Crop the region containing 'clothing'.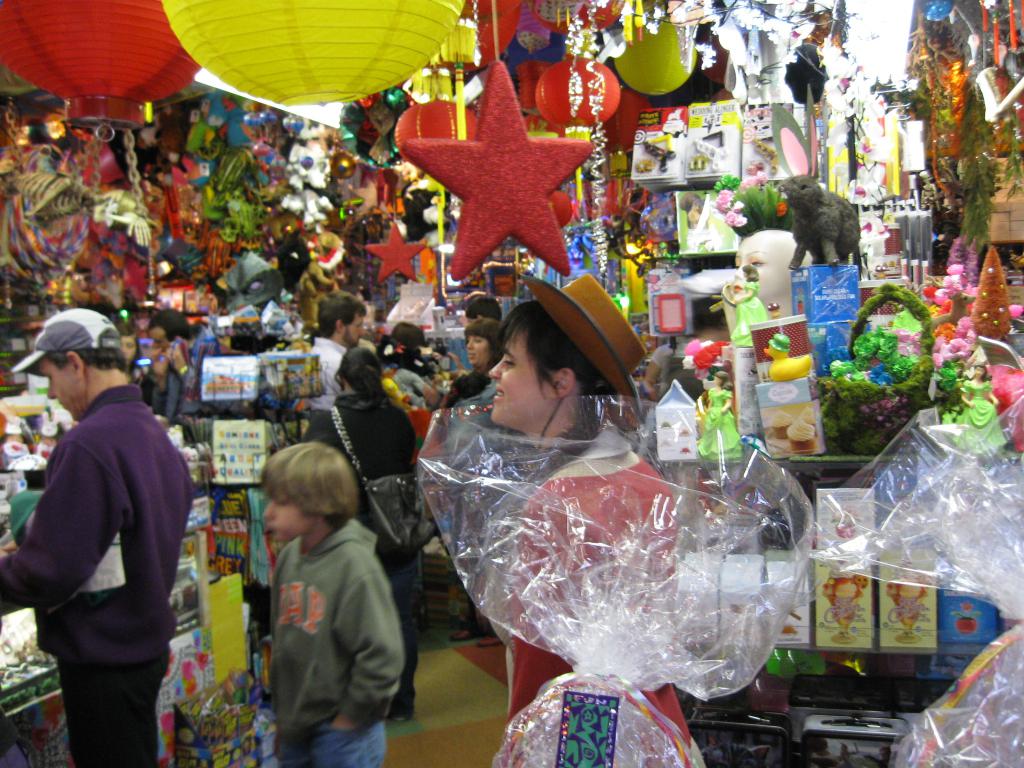
Crop region: bbox(267, 523, 404, 767).
